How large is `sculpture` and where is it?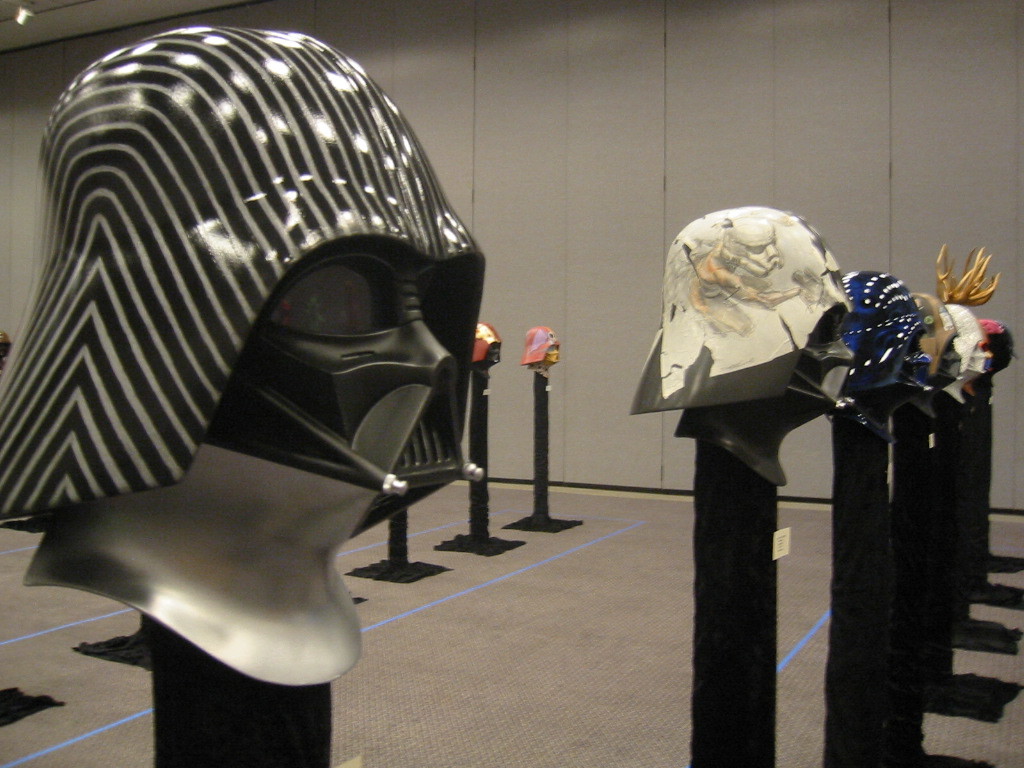
Bounding box: rect(625, 206, 856, 489).
